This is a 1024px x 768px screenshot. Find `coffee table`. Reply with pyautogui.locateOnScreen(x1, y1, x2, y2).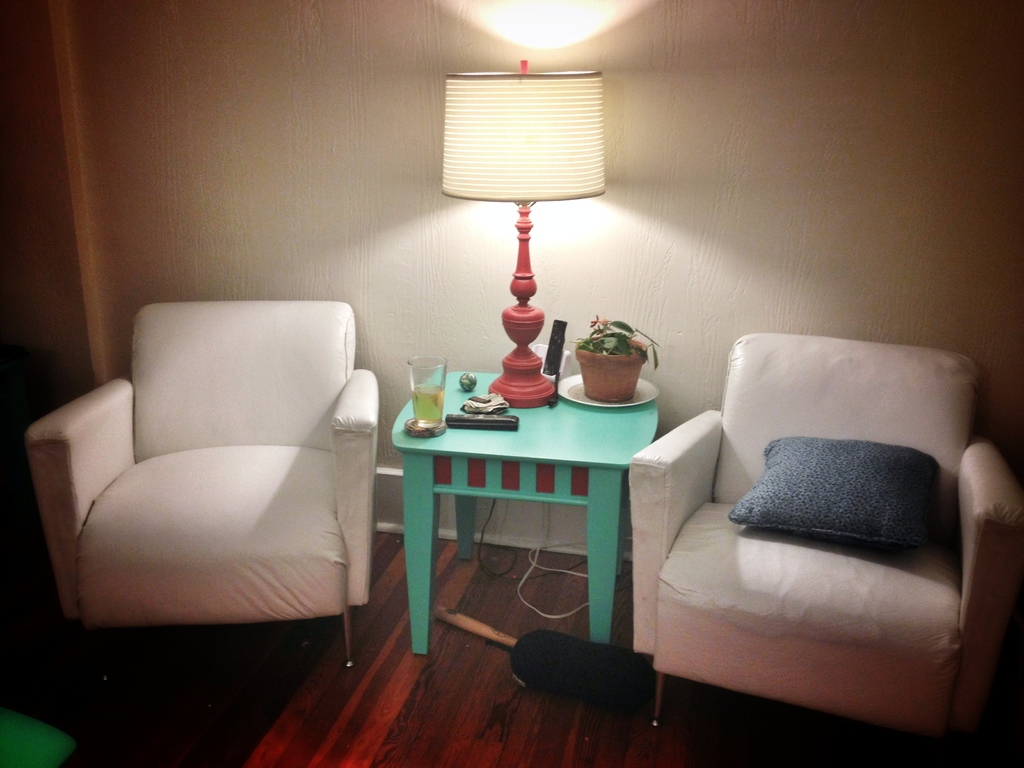
pyautogui.locateOnScreen(369, 376, 668, 634).
